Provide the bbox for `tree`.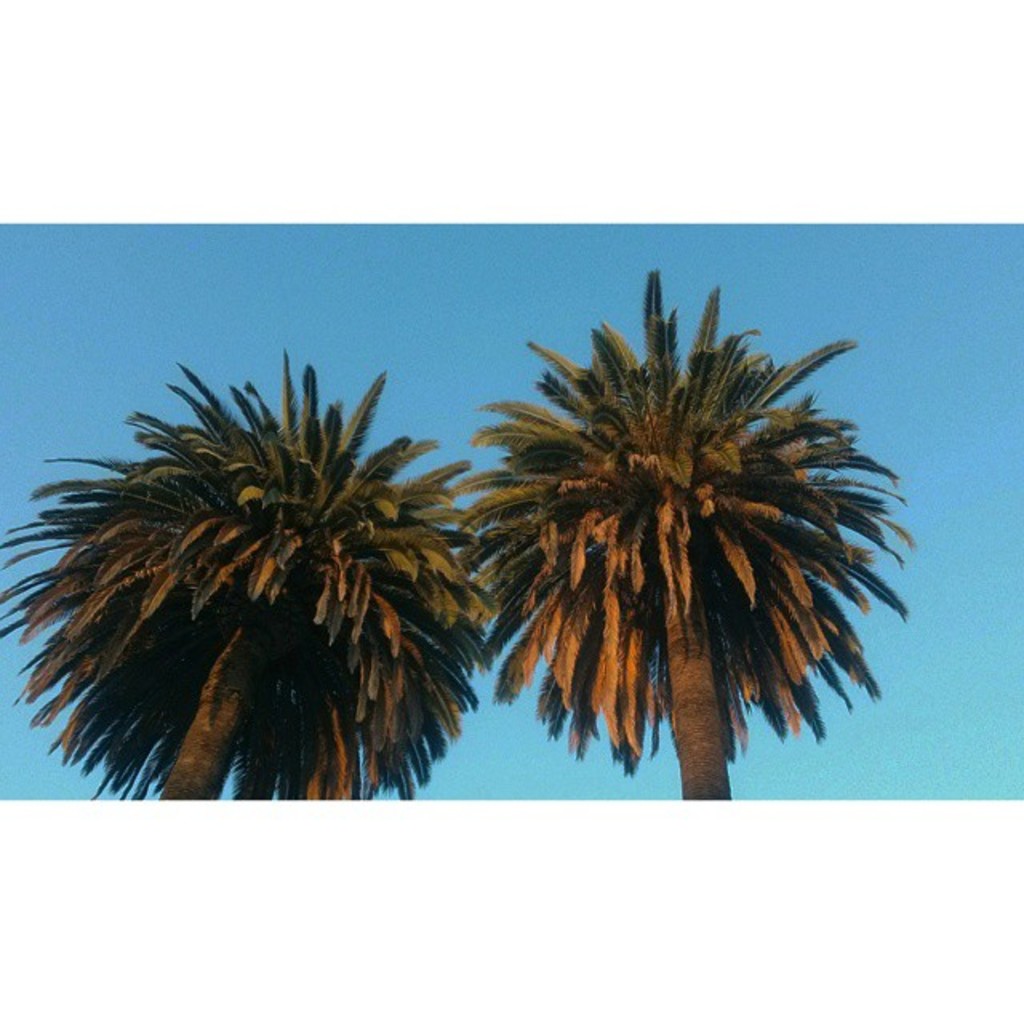
box=[35, 331, 520, 802].
